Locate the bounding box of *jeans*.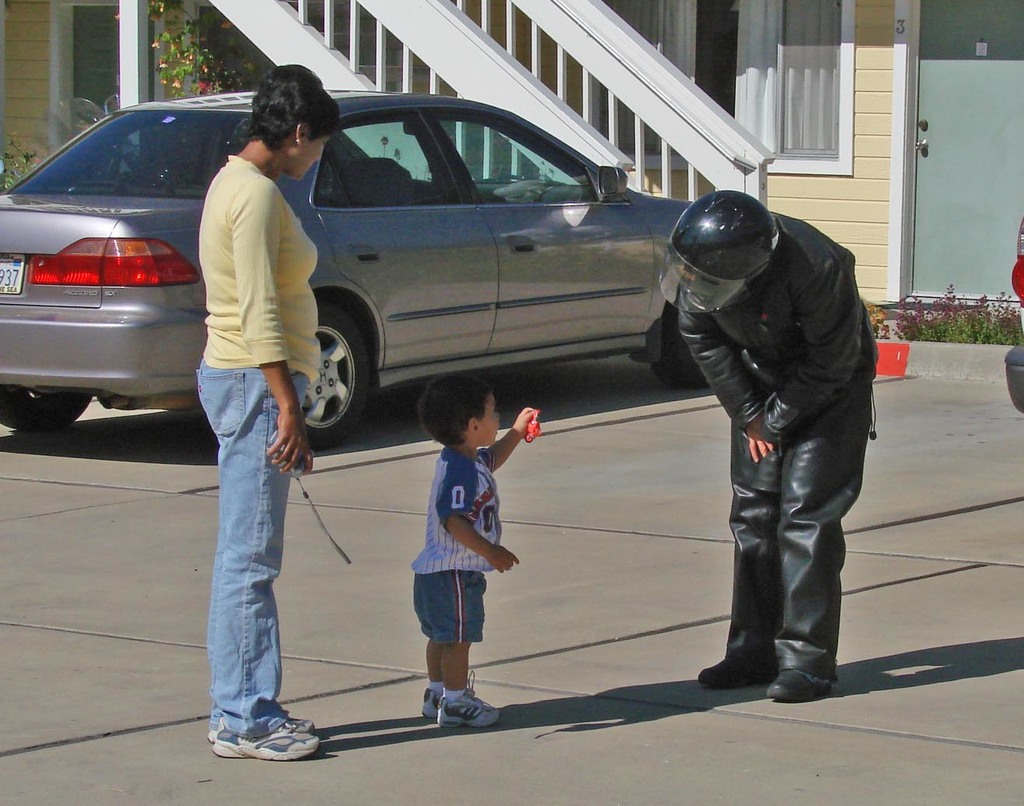
Bounding box: 191/385/301/772.
